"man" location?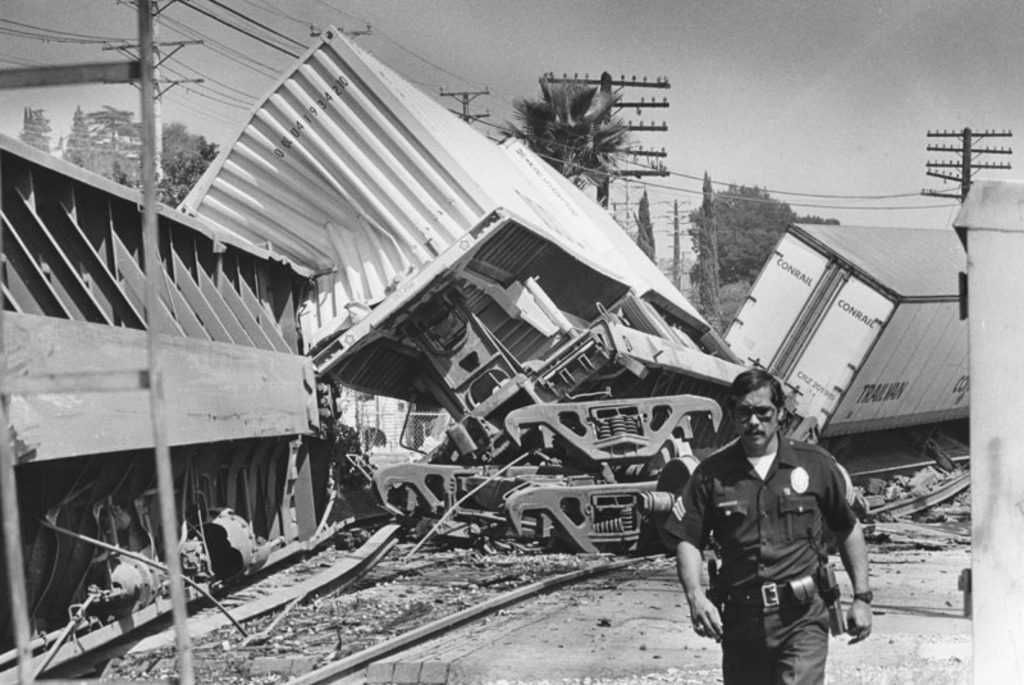
pyautogui.locateOnScreen(664, 362, 872, 684)
